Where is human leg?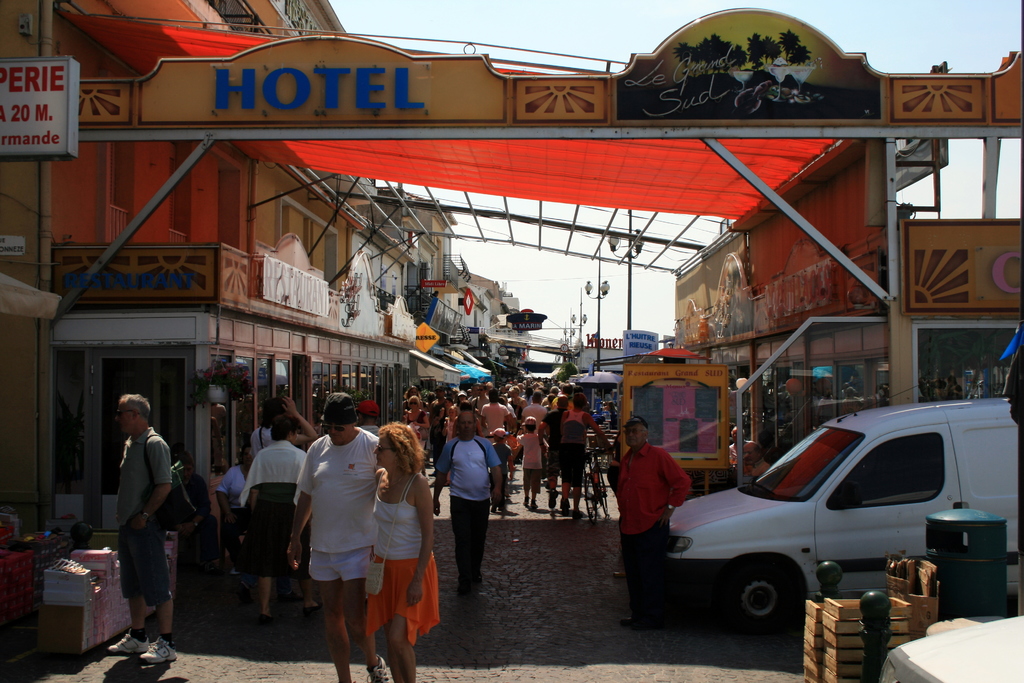
(118, 523, 149, 654).
